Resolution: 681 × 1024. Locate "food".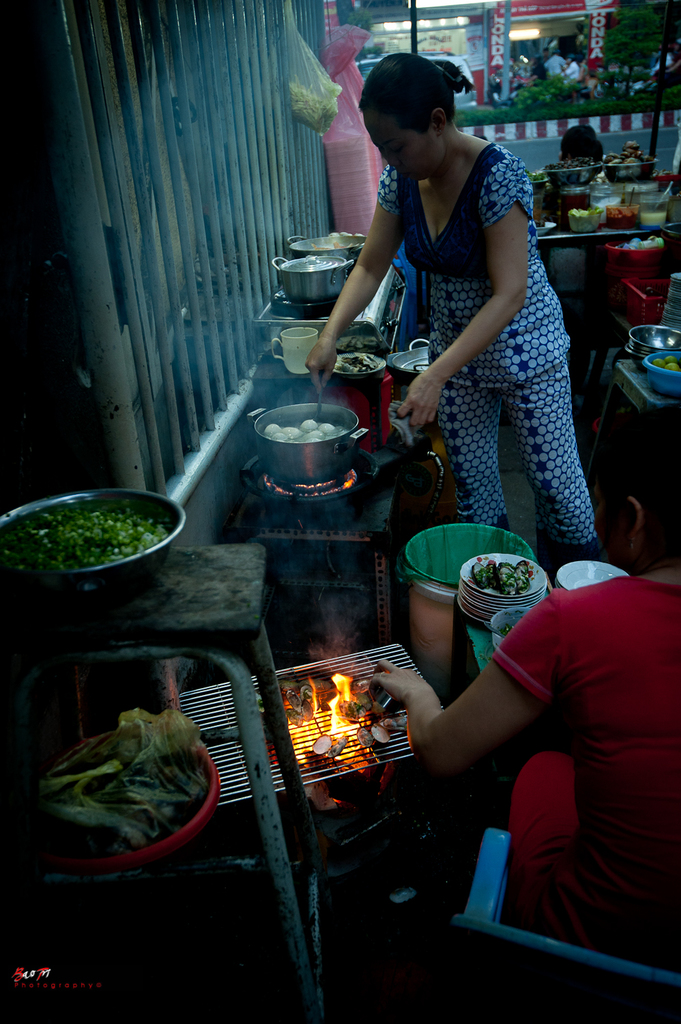
328:733:349:756.
